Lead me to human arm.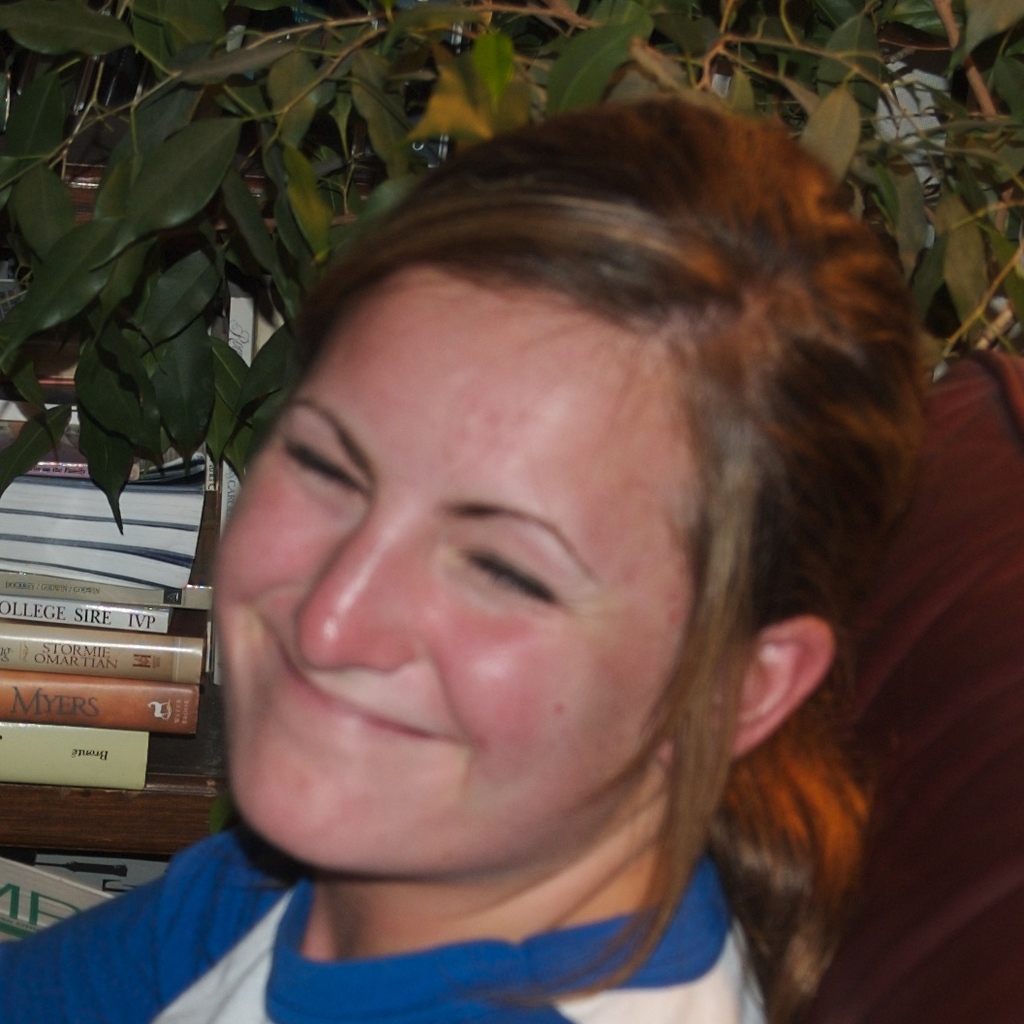
Lead to {"x1": 0, "y1": 824, "x2": 281, "y2": 1023}.
